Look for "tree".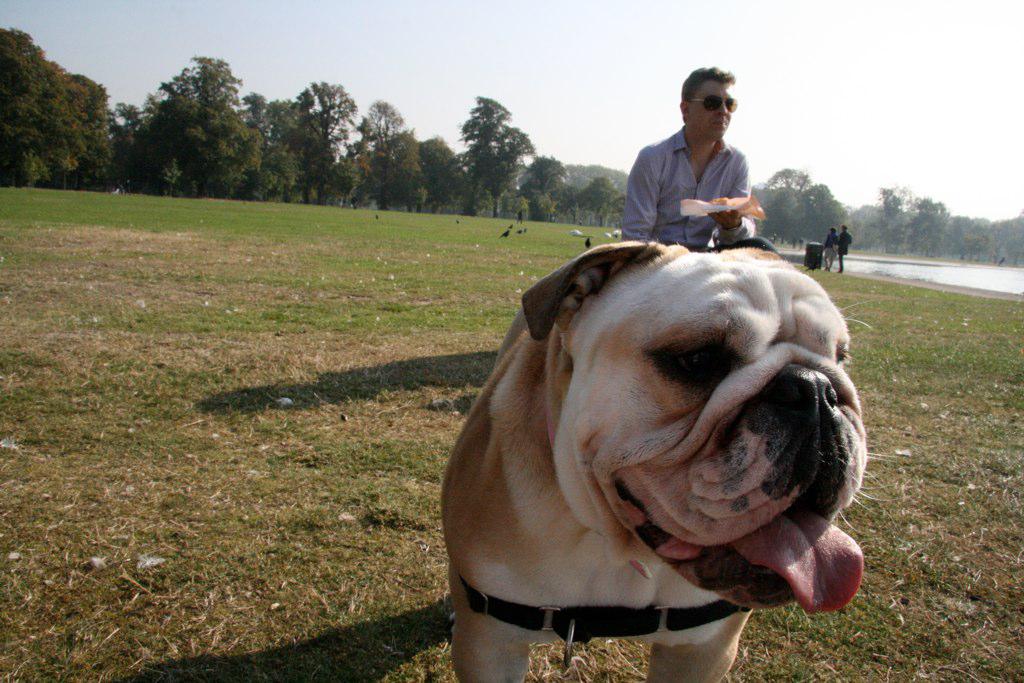
Found: [left=532, top=145, right=571, bottom=226].
